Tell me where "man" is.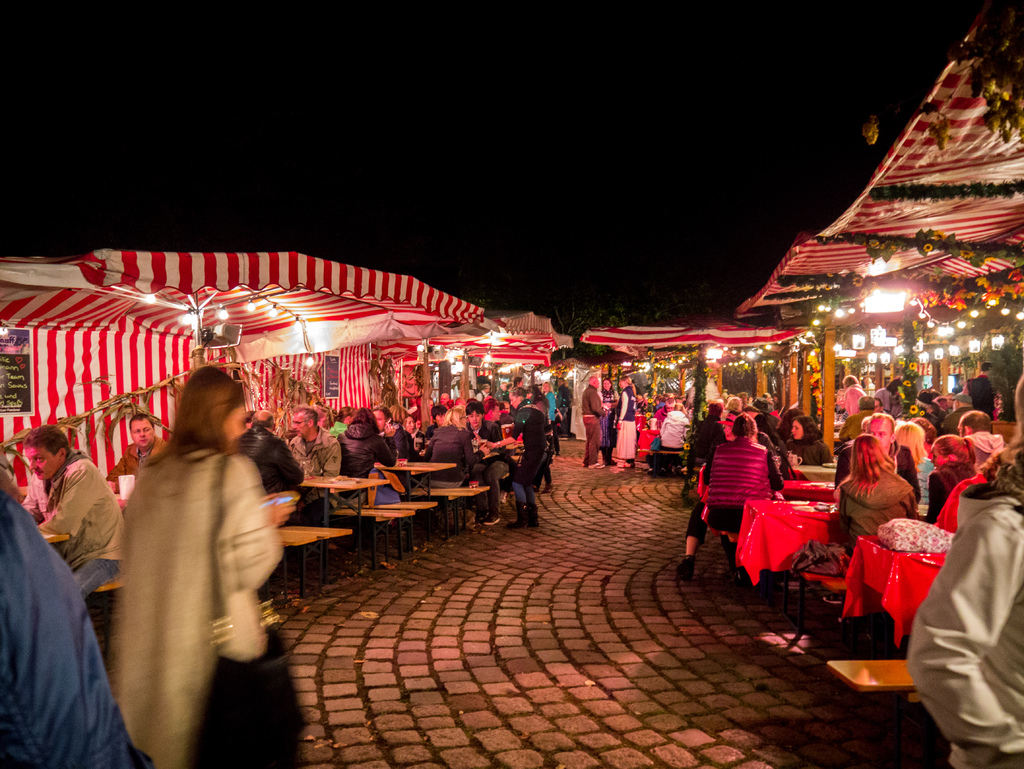
"man" is at [left=968, top=360, right=995, bottom=423].
